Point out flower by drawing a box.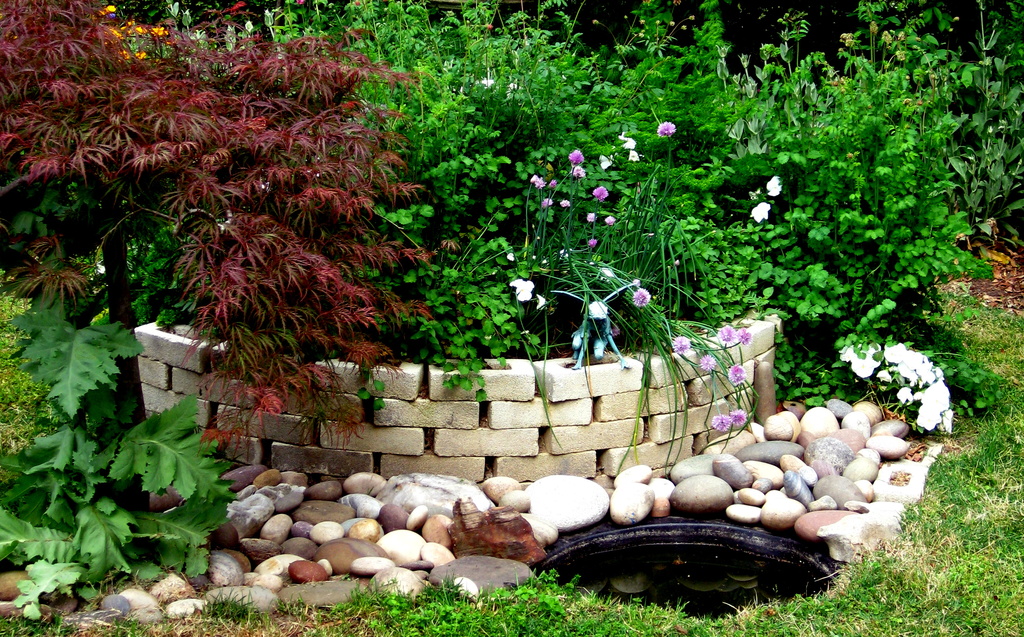
region(510, 277, 534, 300).
